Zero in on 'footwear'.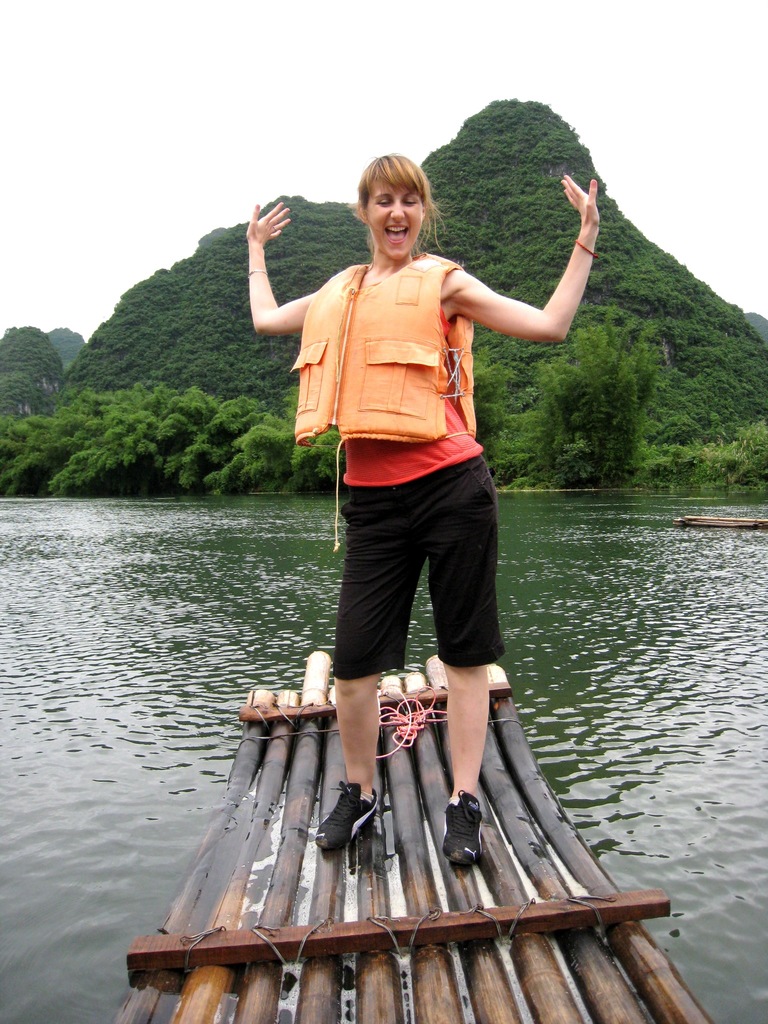
Zeroed in: [312, 778, 383, 852].
